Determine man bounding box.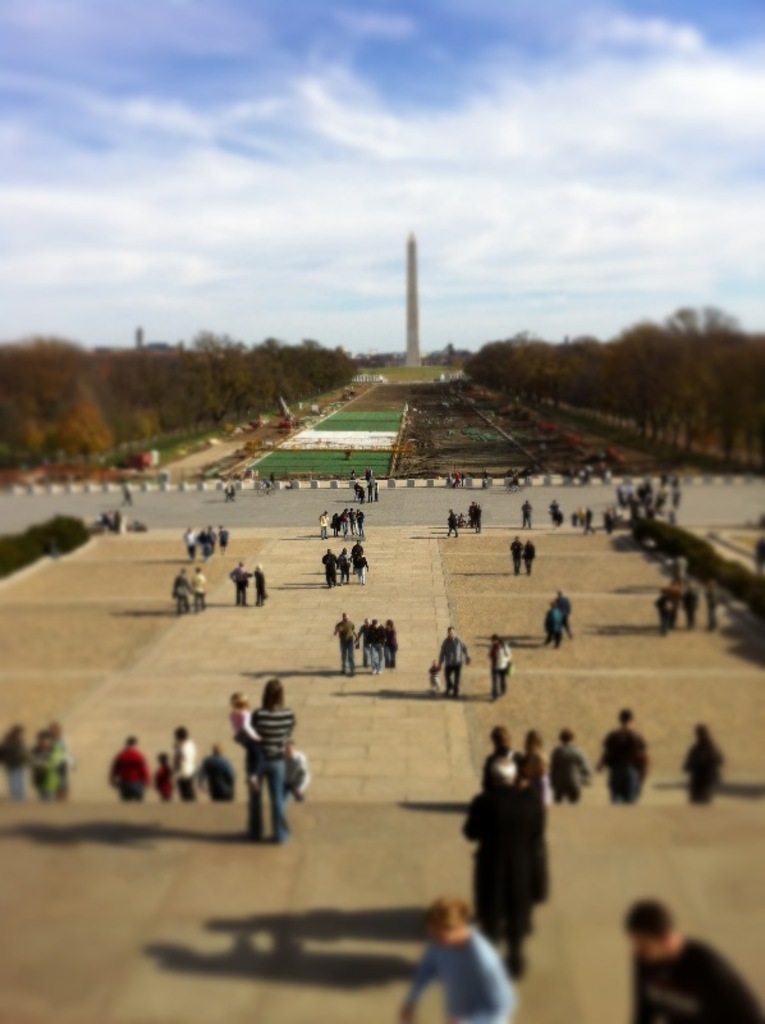
Determined: locate(107, 732, 155, 803).
